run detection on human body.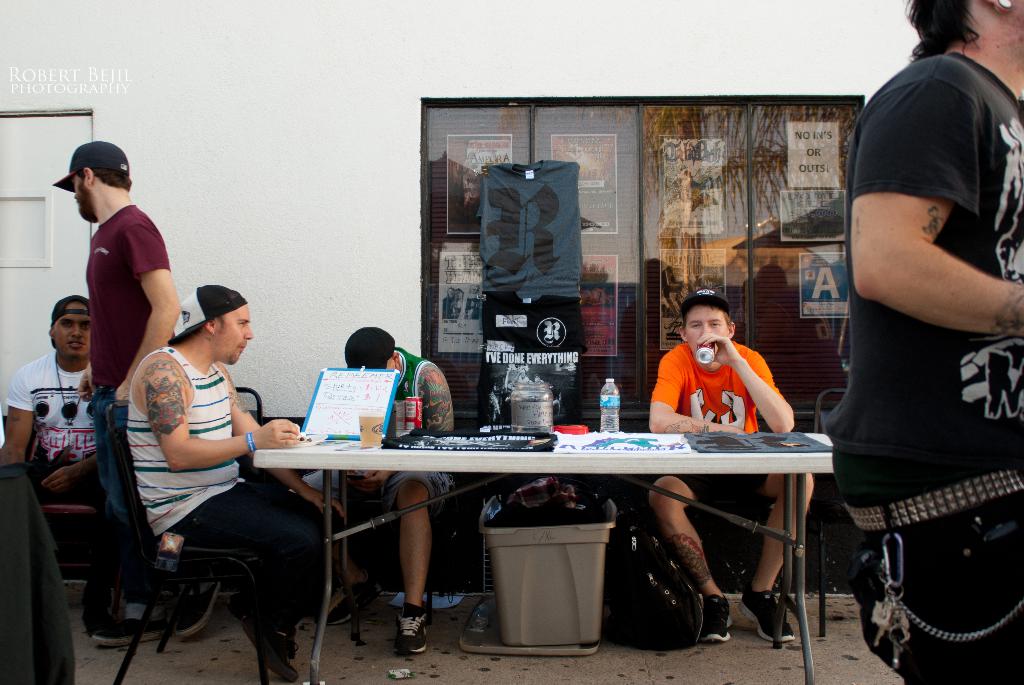
Result: [303, 350, 456, 660].
